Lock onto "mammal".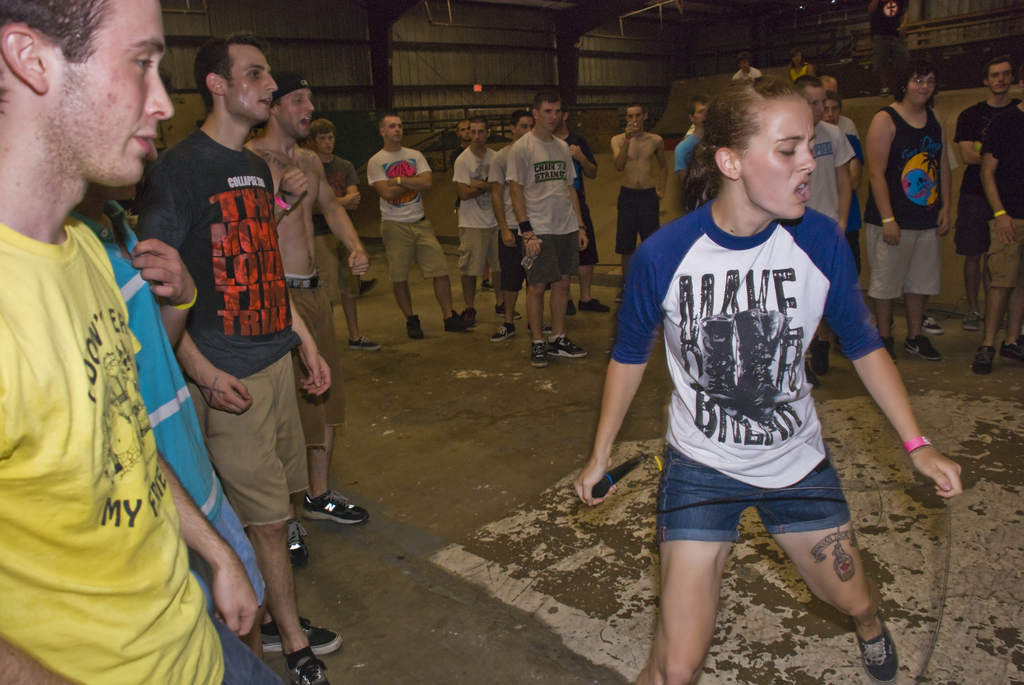
Locked: <box>594,76,913,682</box>.
